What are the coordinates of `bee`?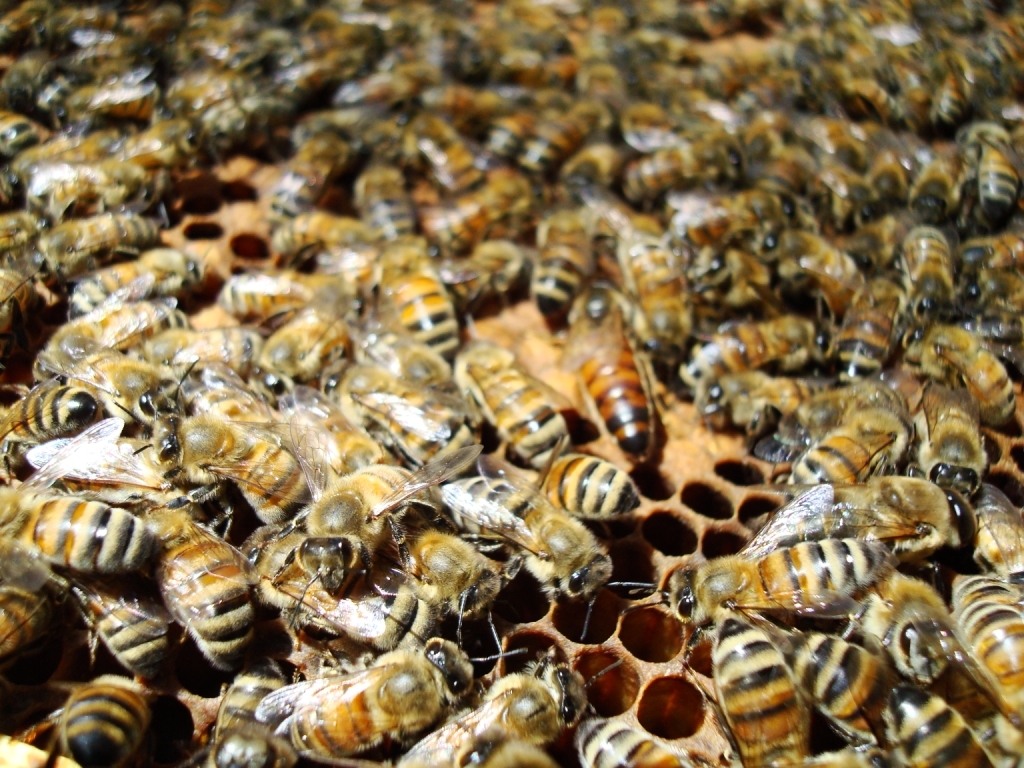
(left=18, top=291, right=196, bottom=381).
